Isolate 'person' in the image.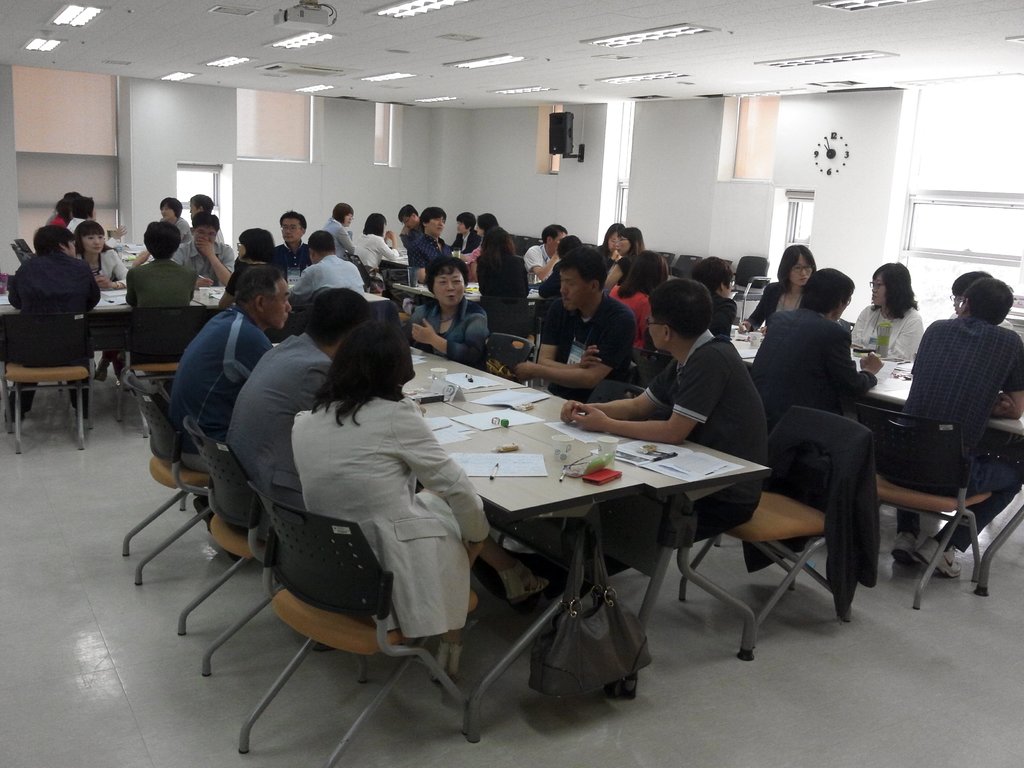
Isolated region: x1=564 y1=278 x2=764 y2=591.
